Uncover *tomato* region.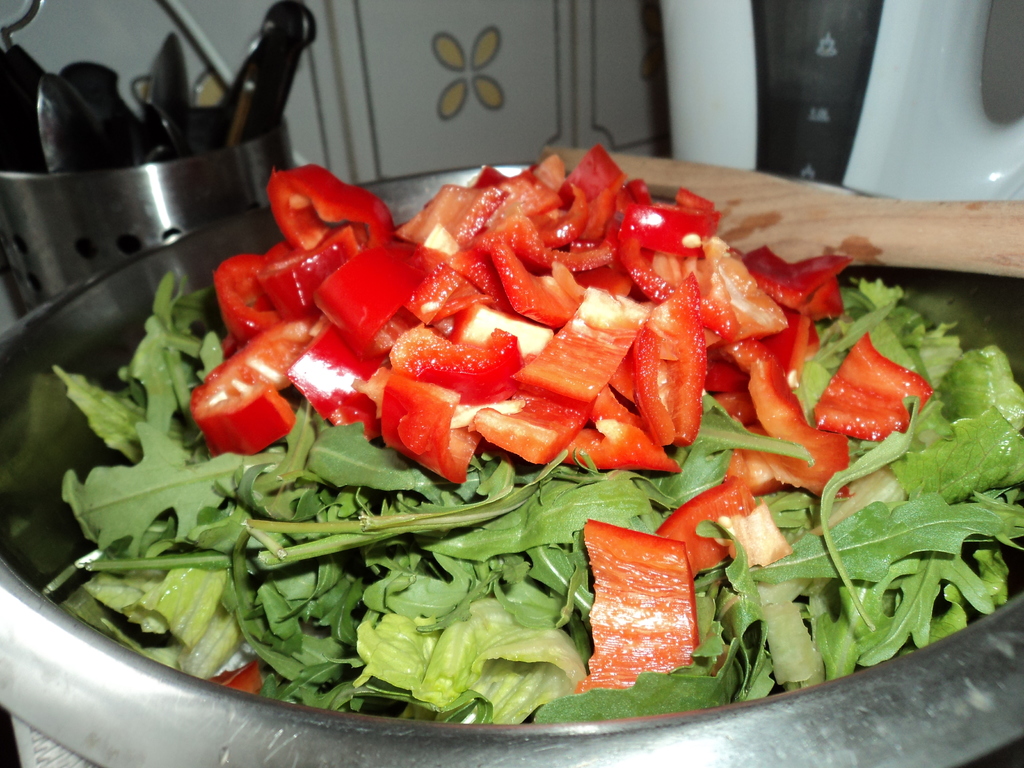
Uncovered: 649:480:758:574.
